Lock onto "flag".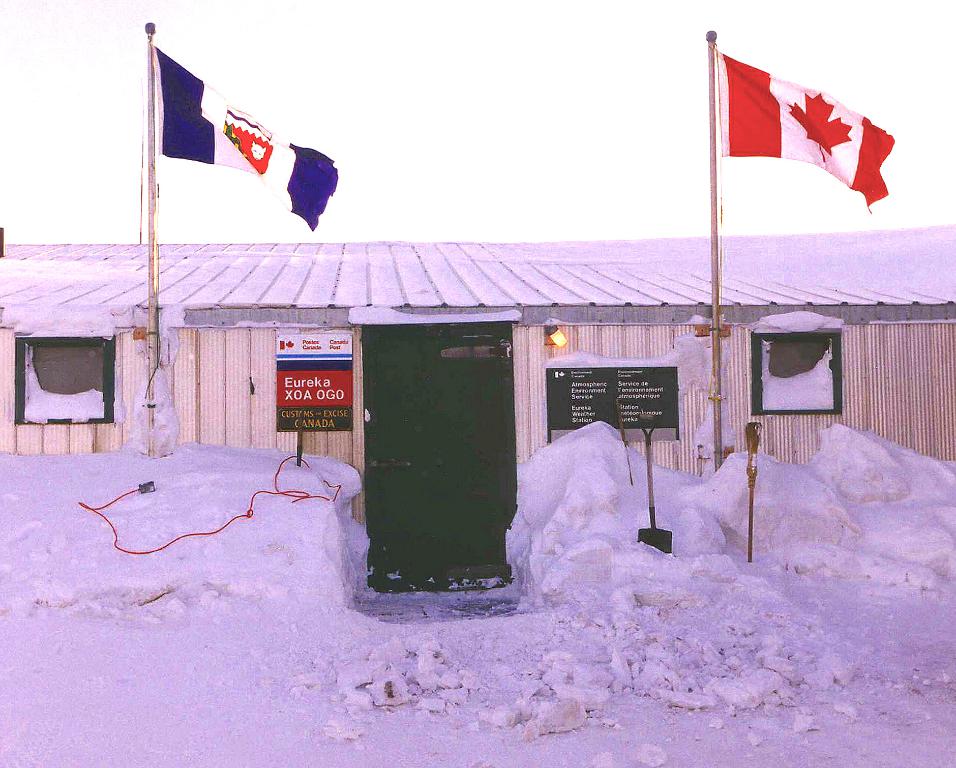
Locked: box=[704, 26, 881, 209].
